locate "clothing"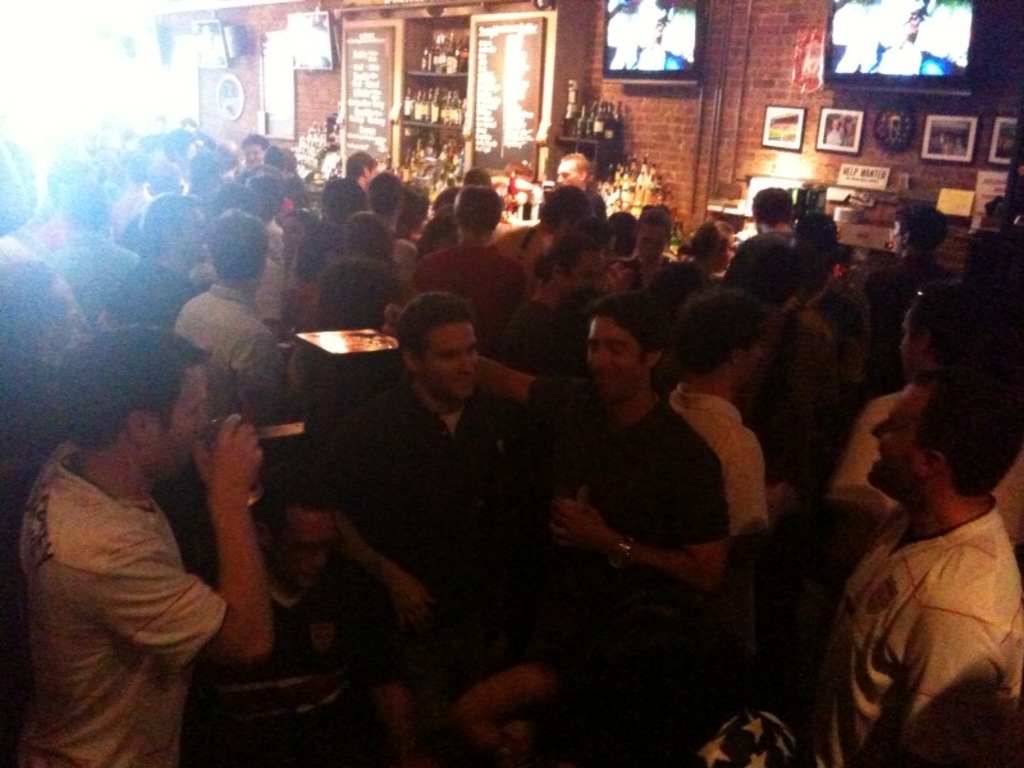
bbox(93, 255, 200, 328)
